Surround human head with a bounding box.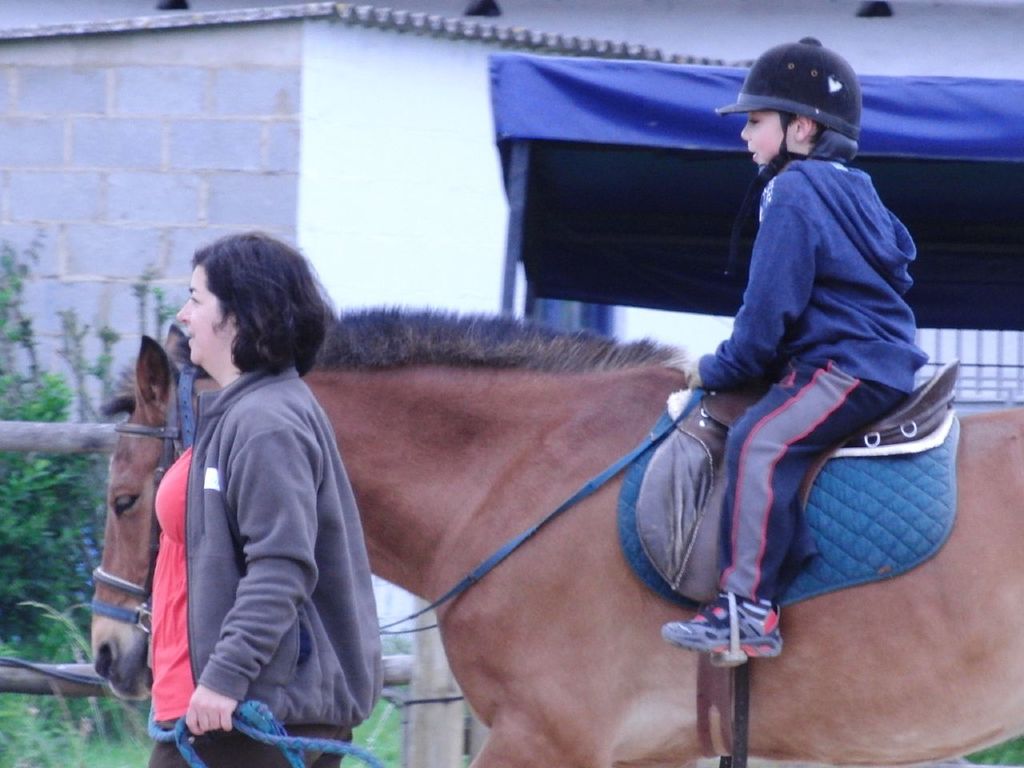
bbox=[731, 40, 868, 178].
